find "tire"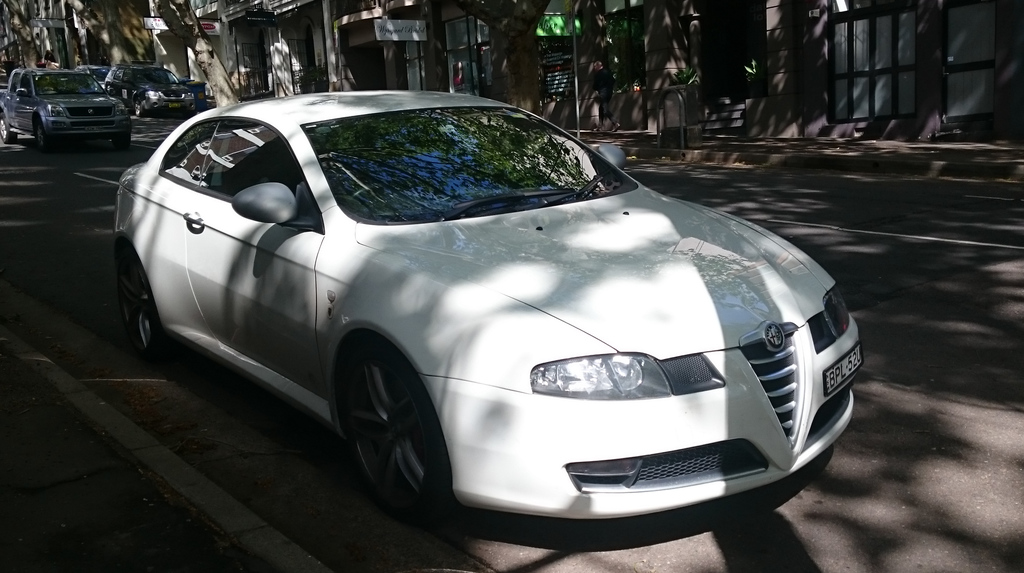
locate(336, 336, 450, 512)
